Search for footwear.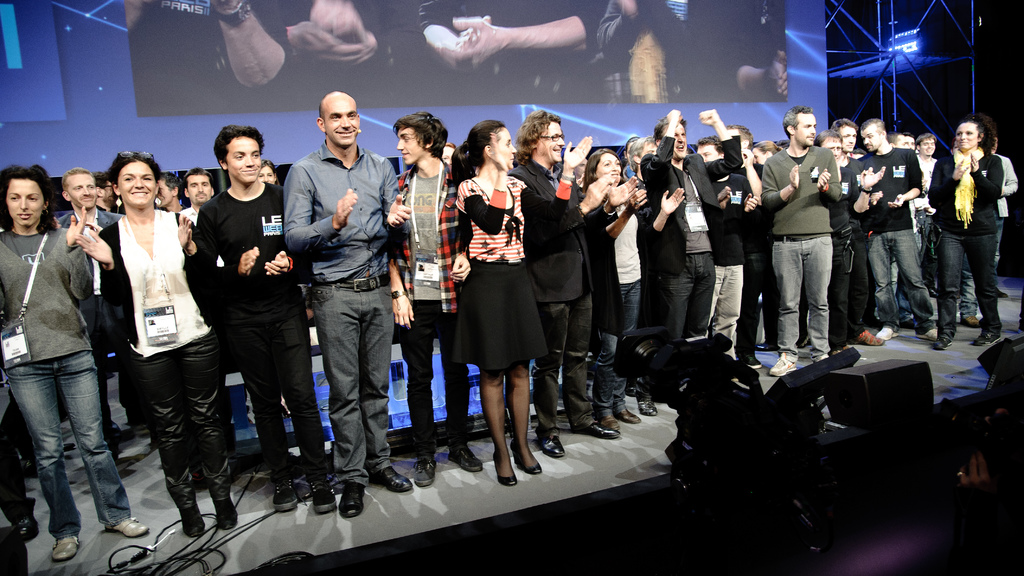
Found at detection(875, 326, 897, 342).
